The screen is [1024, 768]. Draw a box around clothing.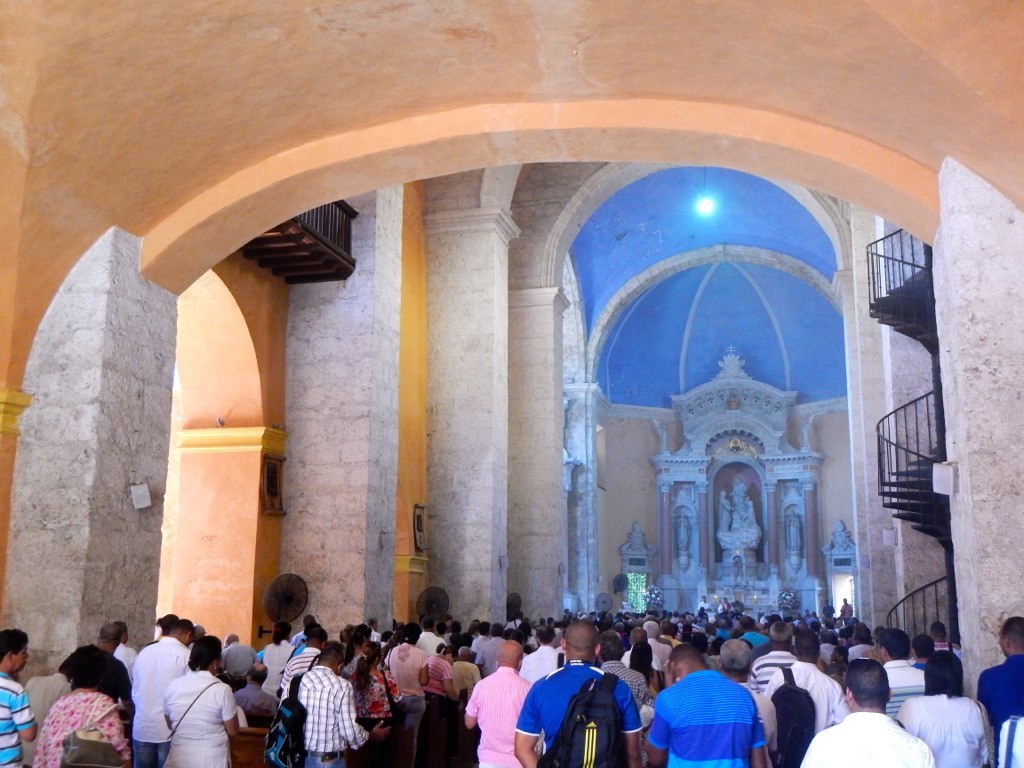
(left=649, top=635, right=672, bottom=669).
